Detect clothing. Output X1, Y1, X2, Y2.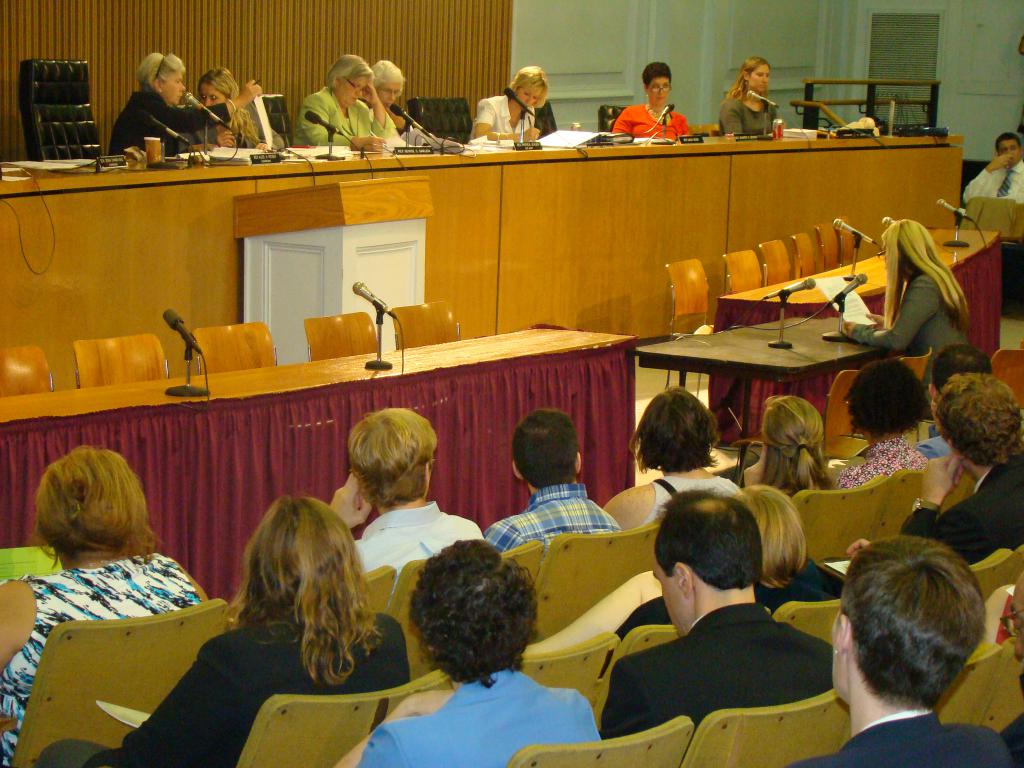
108, 93, 230, 165.
